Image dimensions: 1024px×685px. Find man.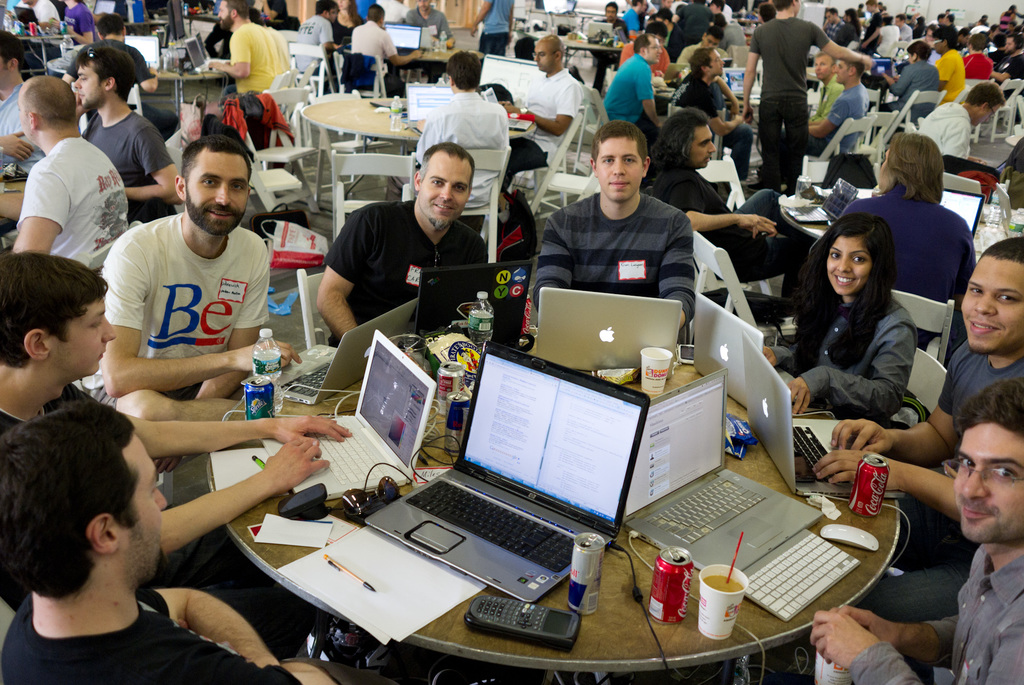
pyautogui.locateOnScreen(316, 139, 488, 345).
